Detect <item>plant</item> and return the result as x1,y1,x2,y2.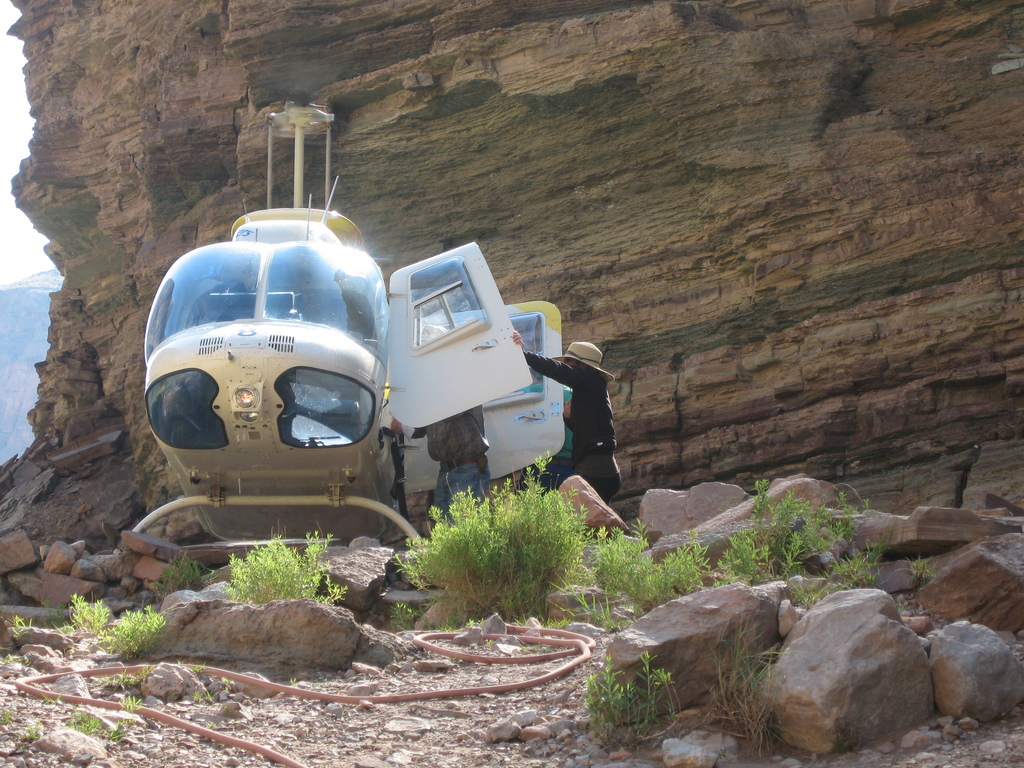
33,593,108,632.
